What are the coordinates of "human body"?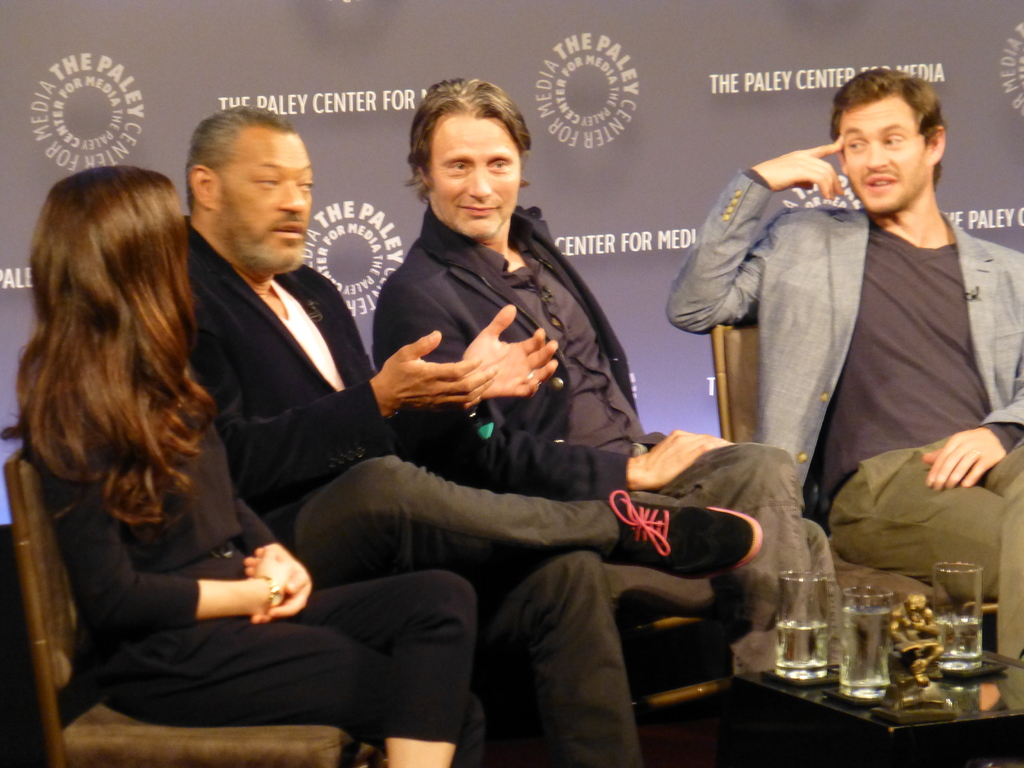
select_region(8, 159, 488, 767).
